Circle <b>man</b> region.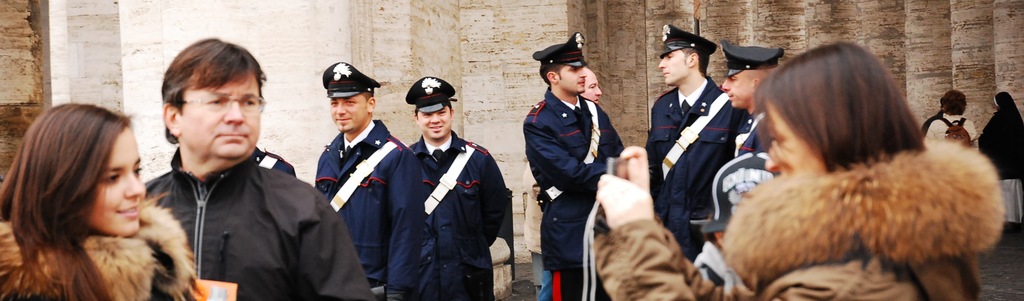
Region: pyautogui.locateOnScreen(522, 35, 626, 300).
